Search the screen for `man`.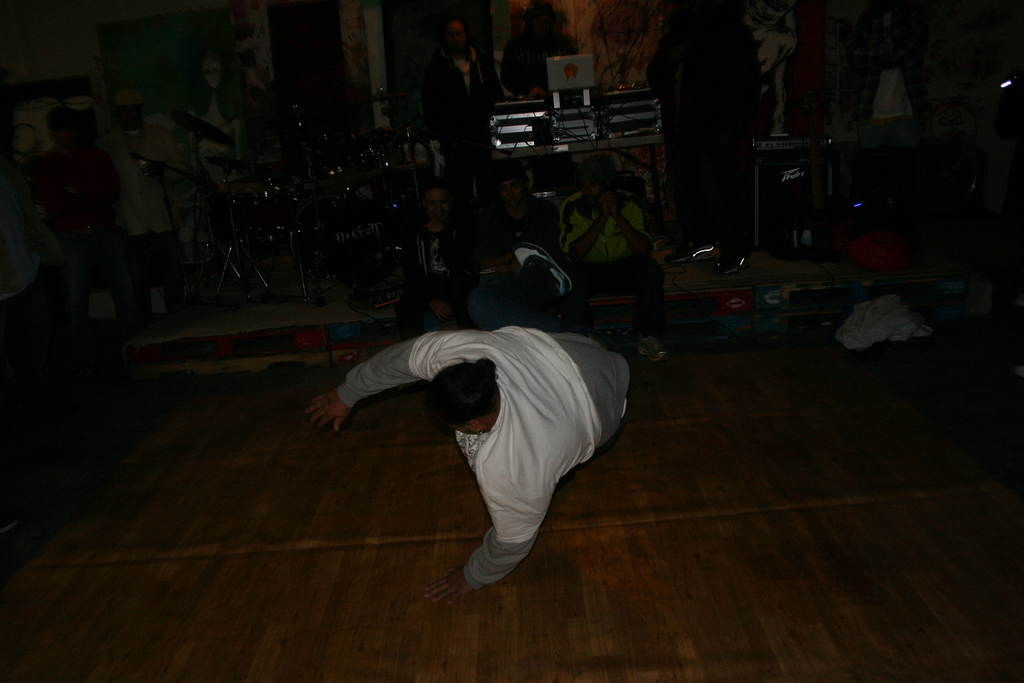
Found at (left=382, top=175, right=487, bottom=345).
